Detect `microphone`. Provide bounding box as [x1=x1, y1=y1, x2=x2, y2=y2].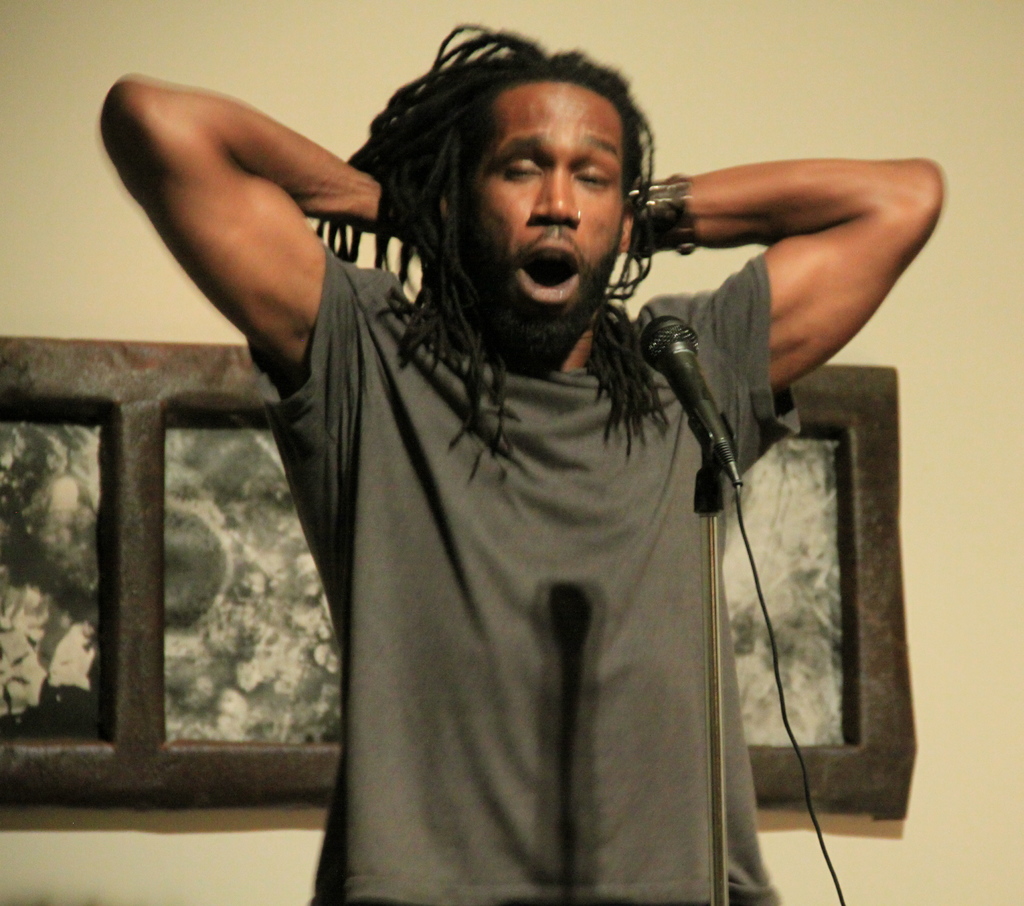
[x1=626, y1=314, x2=750, y2=513].
